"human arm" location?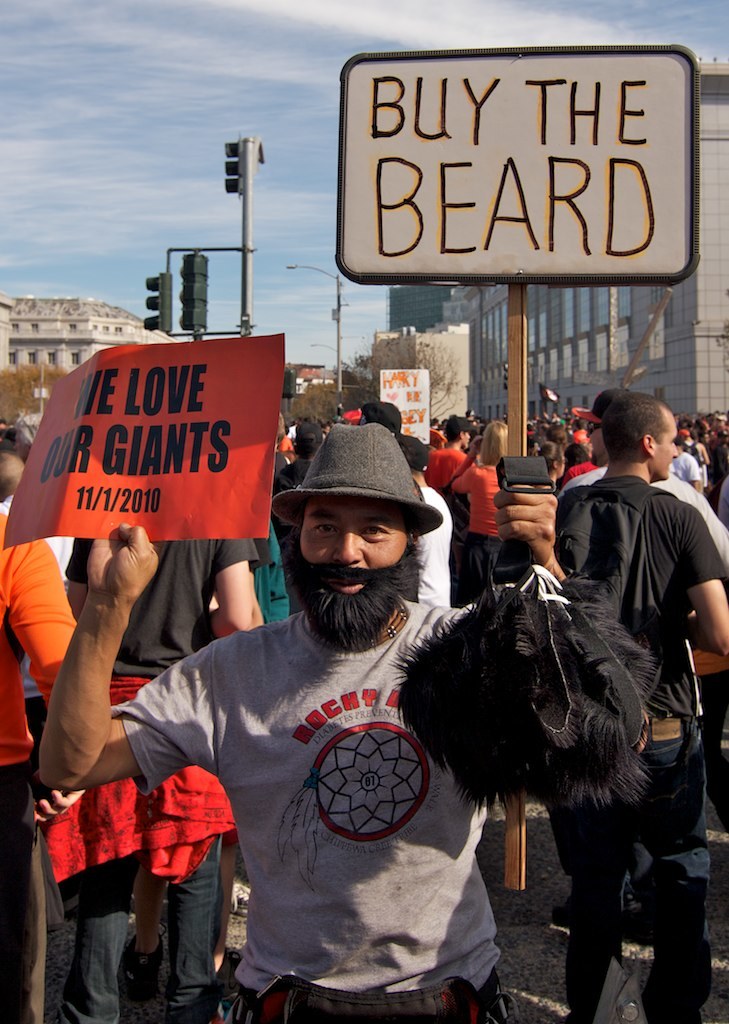
{"left": 687, "top": 486, "right": 728, "bottom": 563}
